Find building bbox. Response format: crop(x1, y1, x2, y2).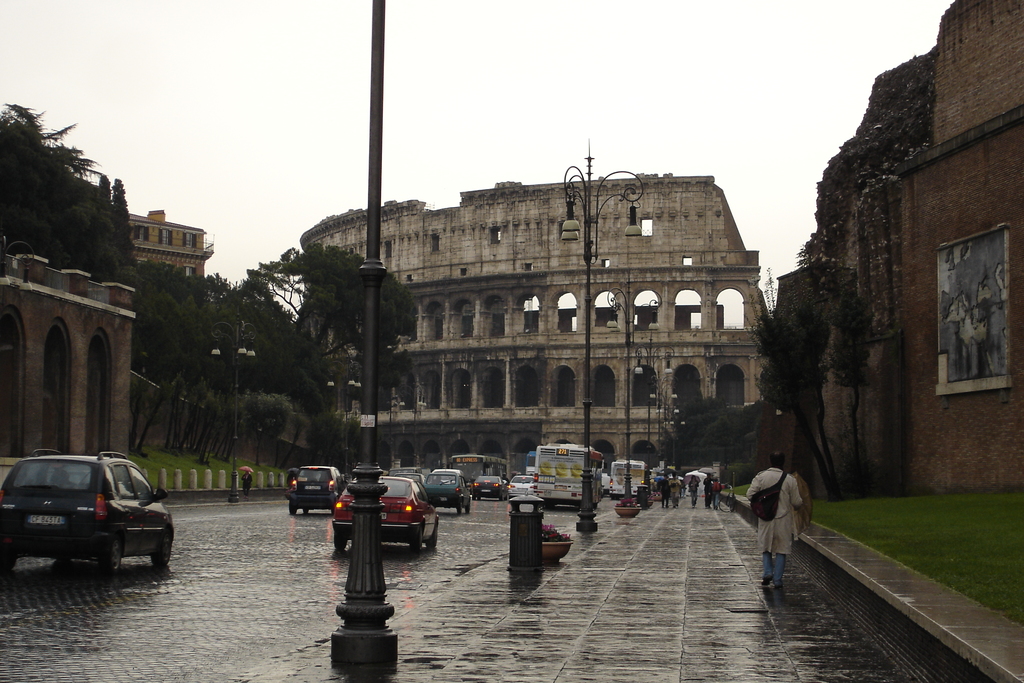
crop(130, 208, 214, 281).
